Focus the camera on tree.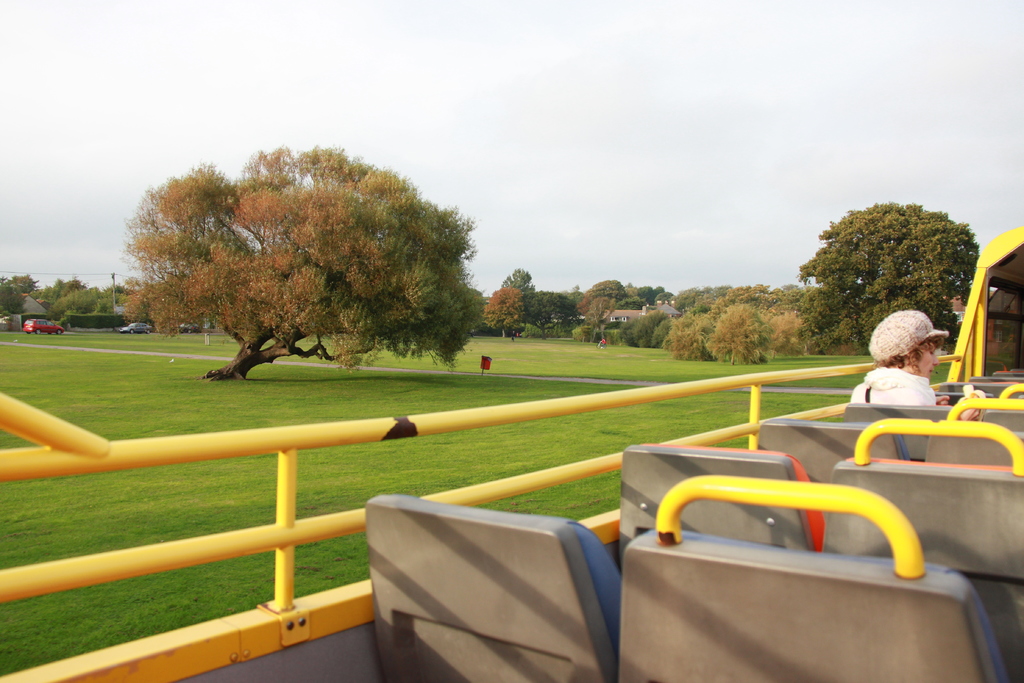
Focus region: 139, 134, 484, 384.
